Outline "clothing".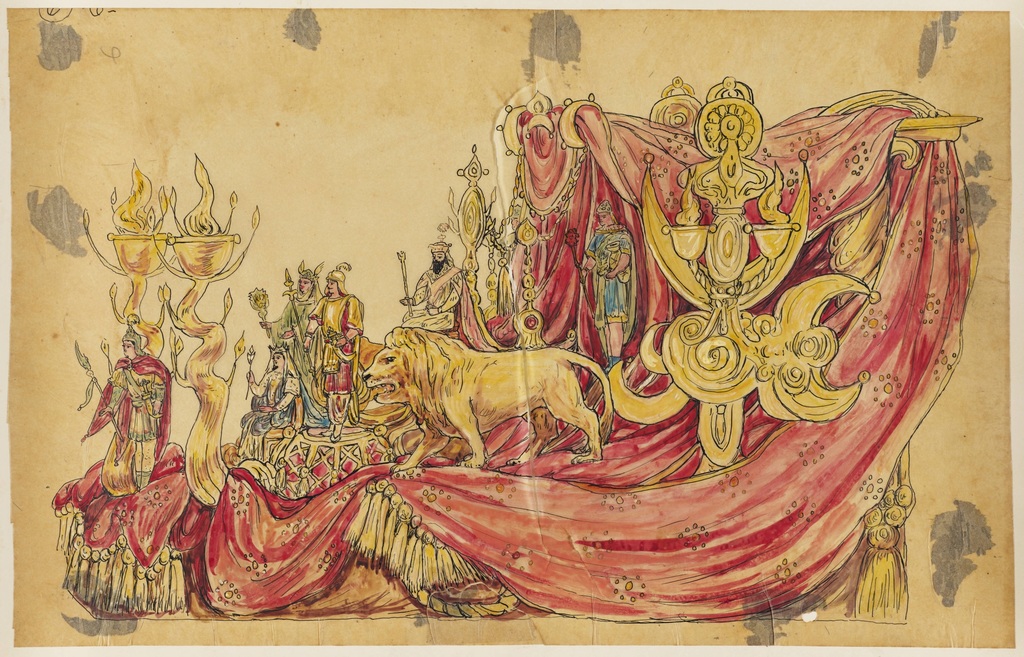
Outline: <bbox>40, 437, 196, 565</bbox>.
